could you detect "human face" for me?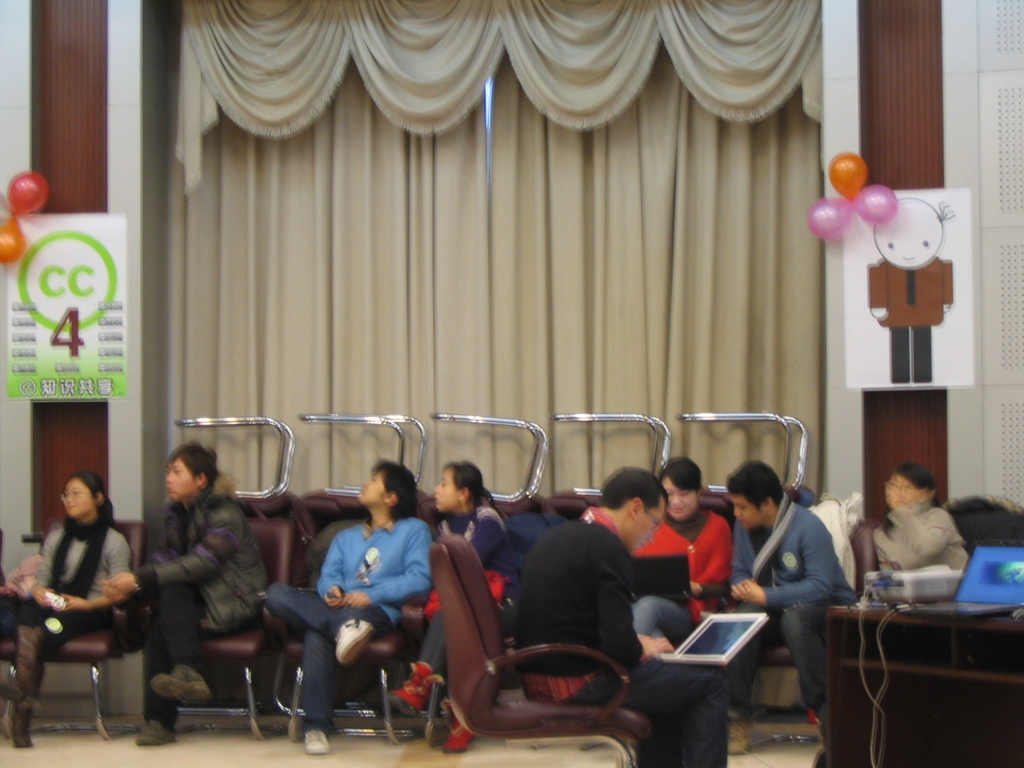
Detection result: (620,499,666,550).
